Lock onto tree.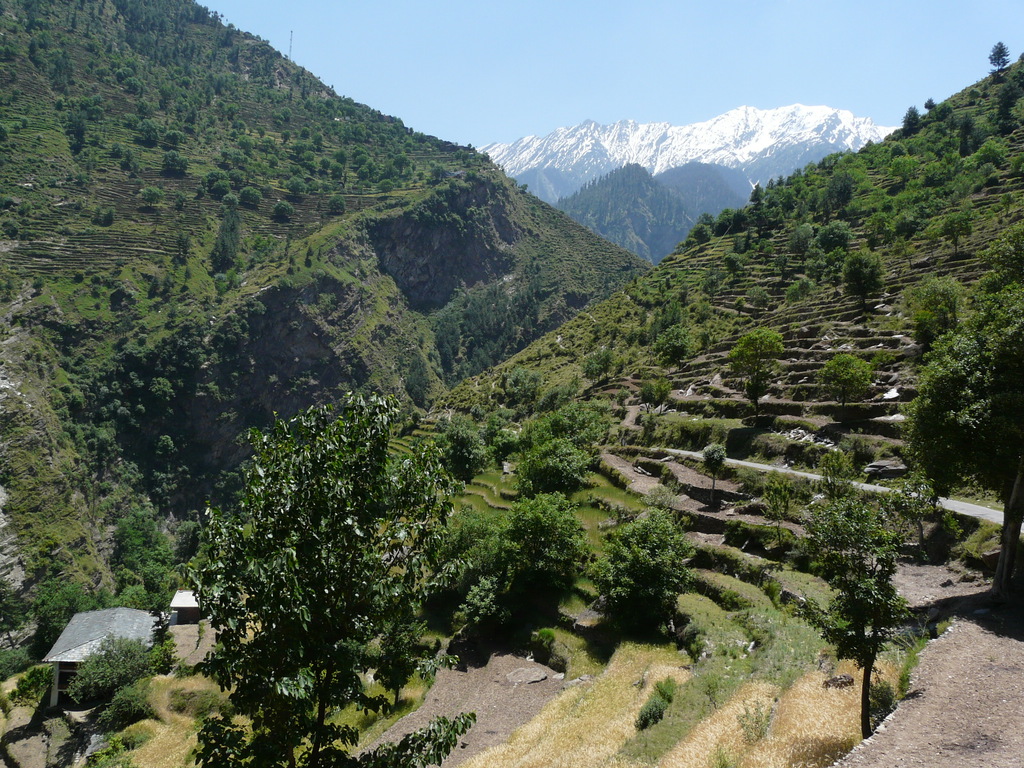
Locked: (left=517, top=178, right=532, bottom=196).
